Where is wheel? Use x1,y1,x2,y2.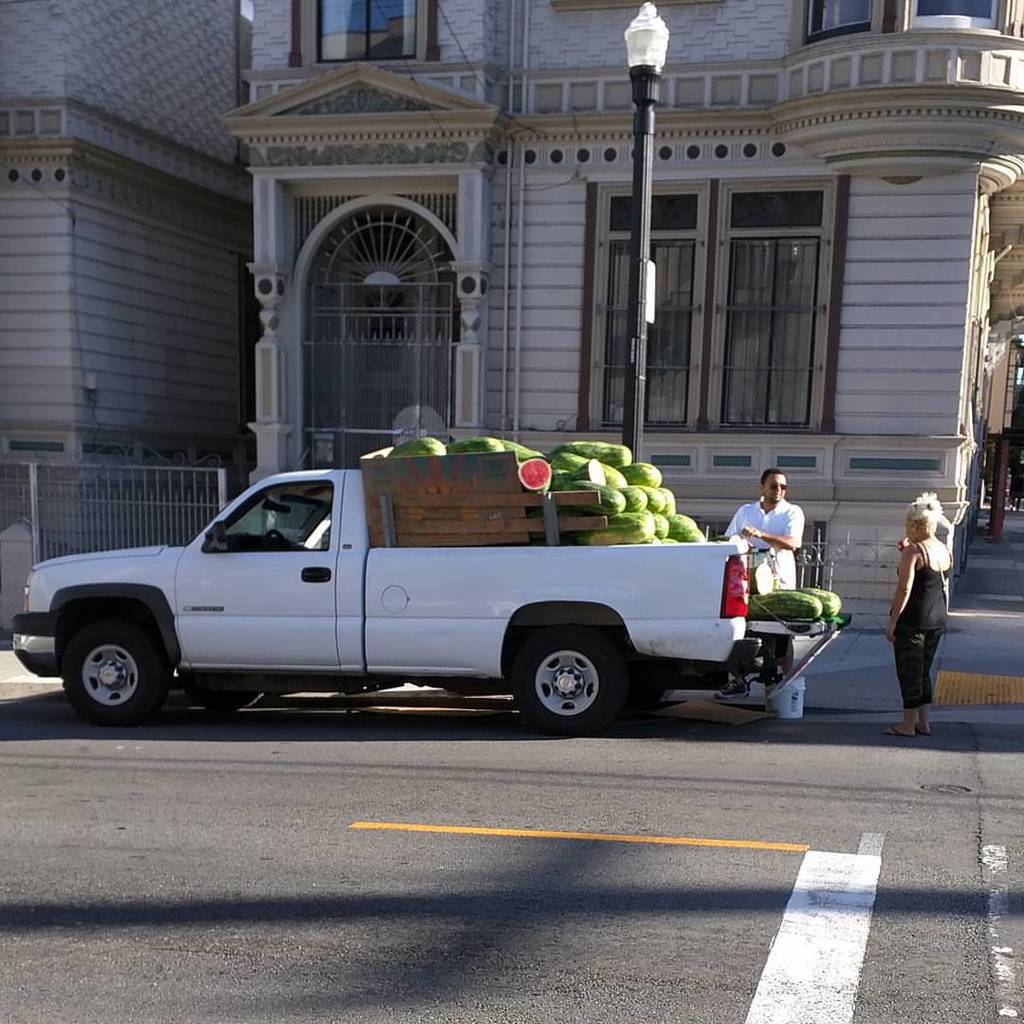
264,527,286,545.
